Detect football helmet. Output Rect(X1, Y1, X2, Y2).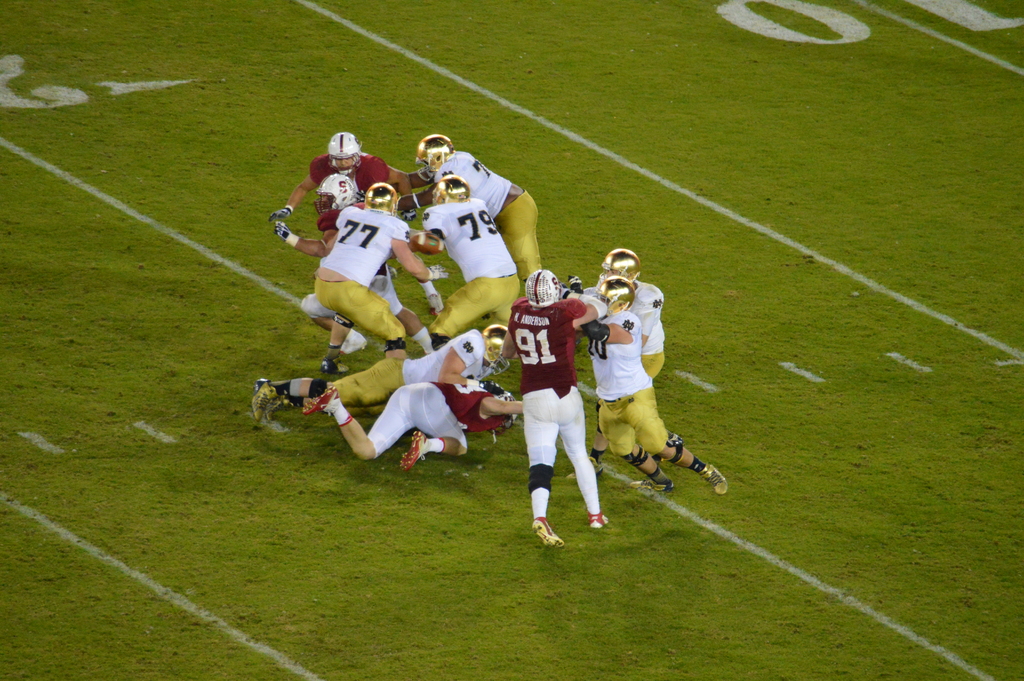
Rect(593, 274, 637, 315).
